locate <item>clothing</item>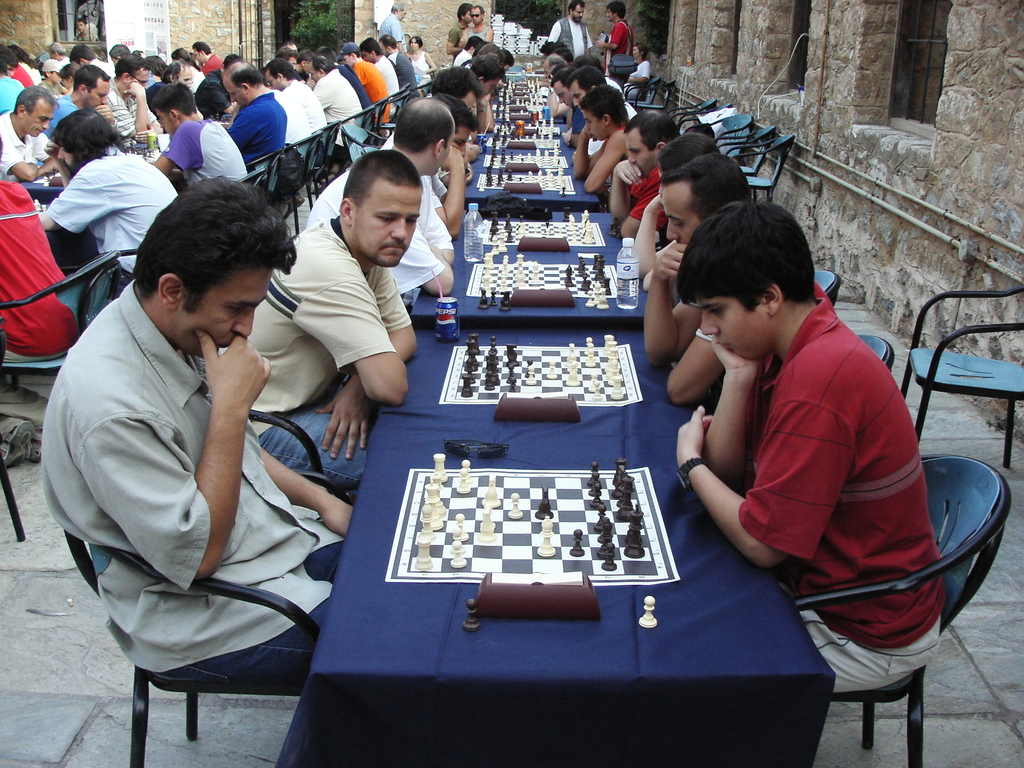
{"x1": 42, "y1": 234, "x2": 365, "y2": 720}
